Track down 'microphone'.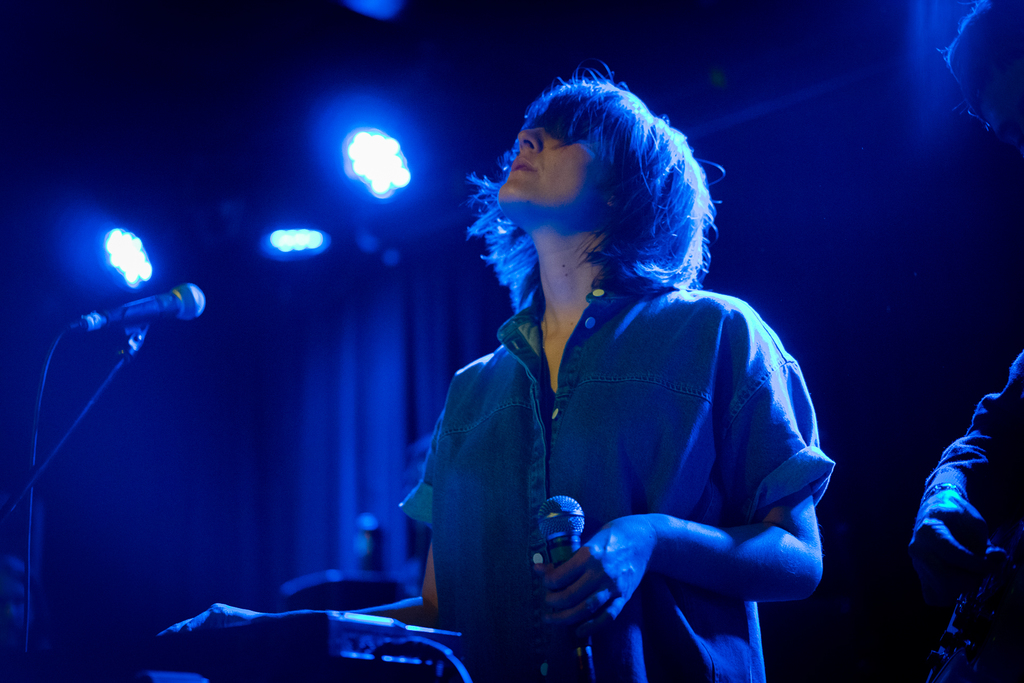
Tracked to pyautogui.locateOnScreen(532, 497, 596, 677).
